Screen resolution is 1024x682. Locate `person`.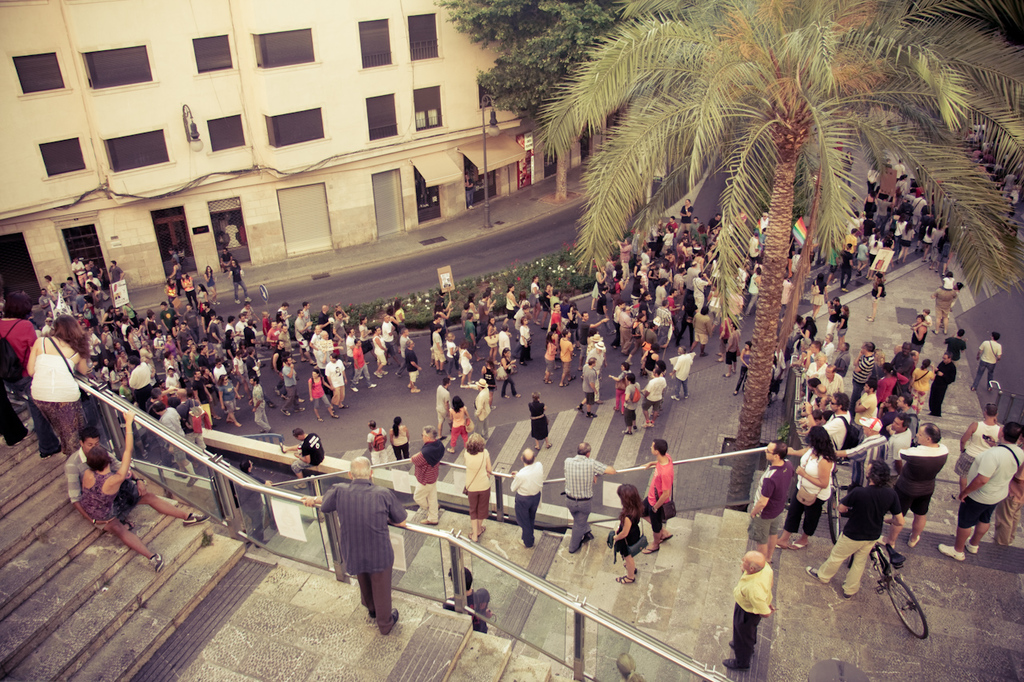
219/245/270/304.
